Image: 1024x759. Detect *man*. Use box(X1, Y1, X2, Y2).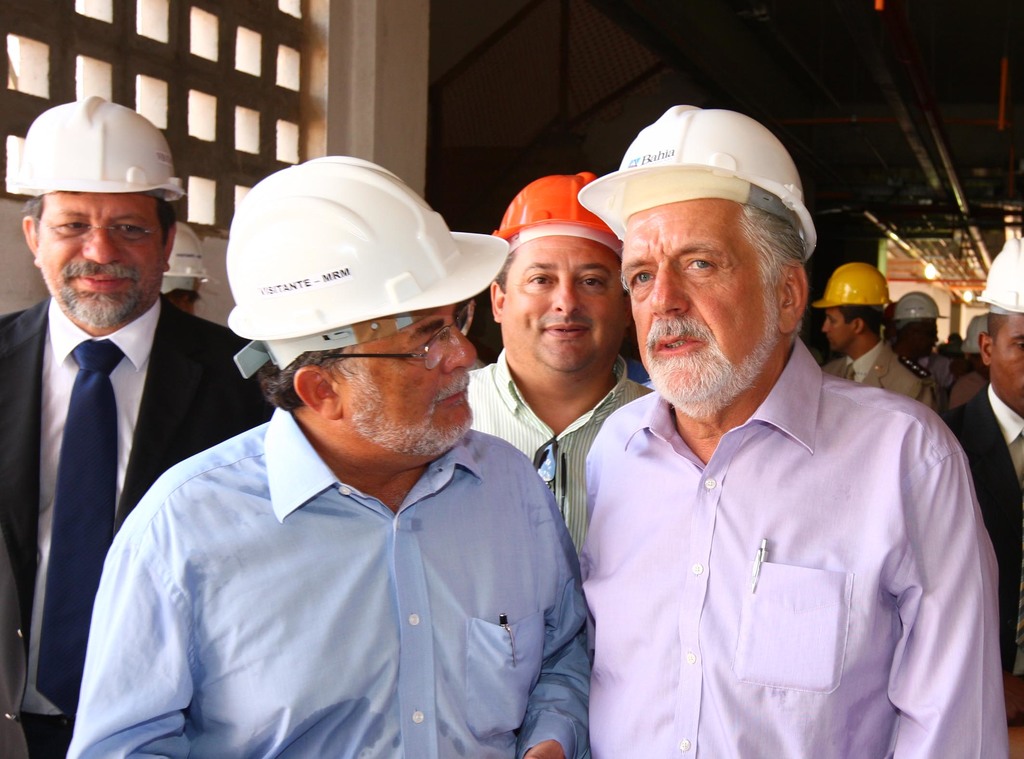
box(0, 90, 273, 758).
